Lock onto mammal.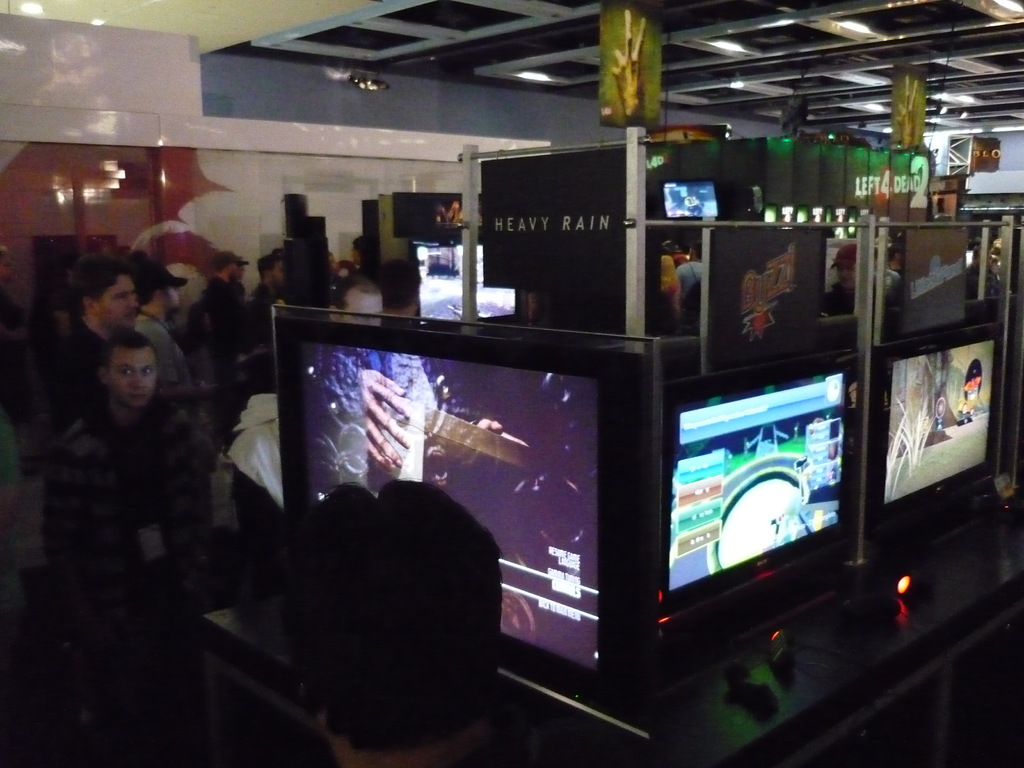
Locked: box(828, 242, 856, 313).
